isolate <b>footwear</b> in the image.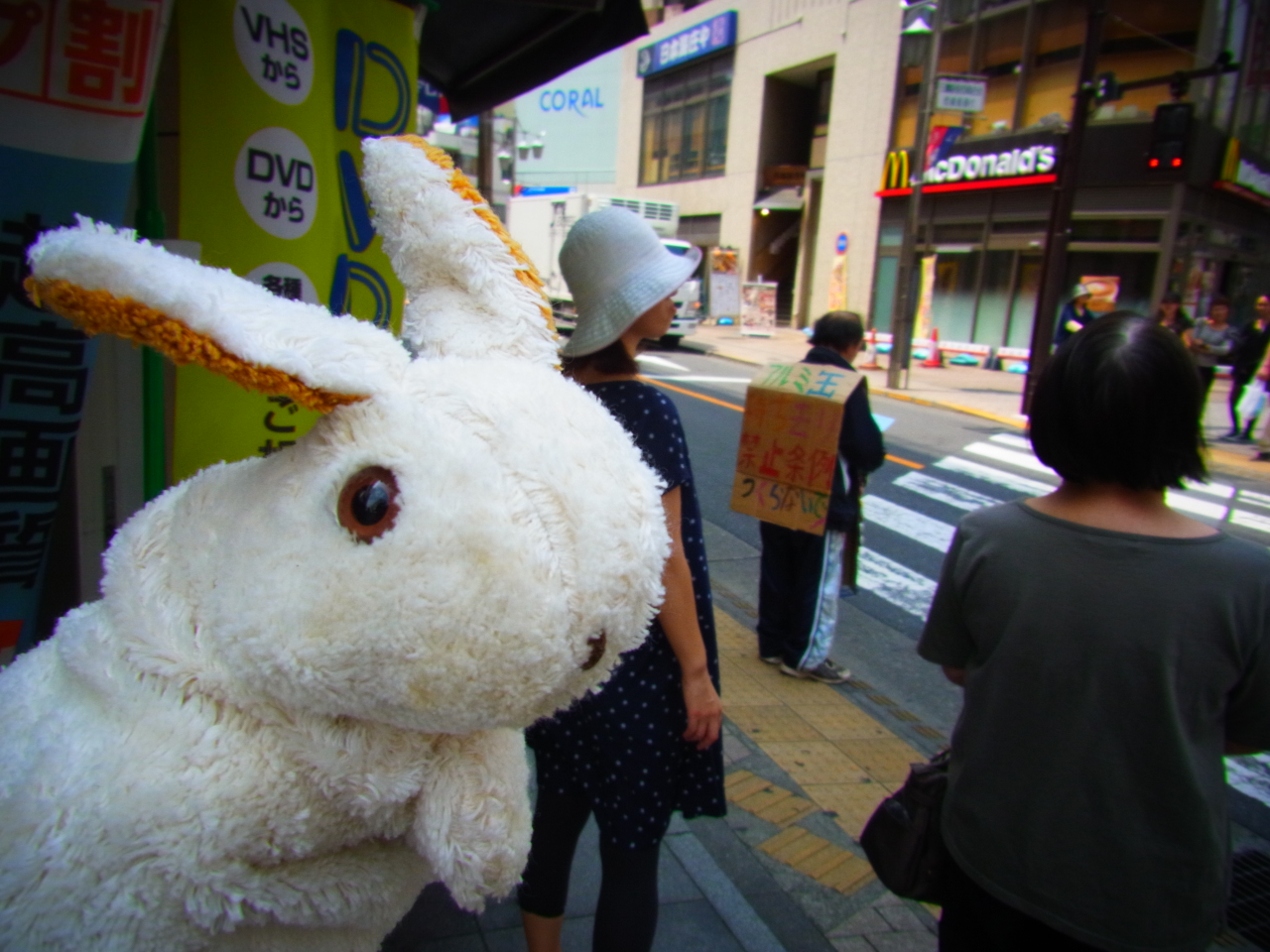
Isolated region: <region>784, 653, 840, 679</region>.
